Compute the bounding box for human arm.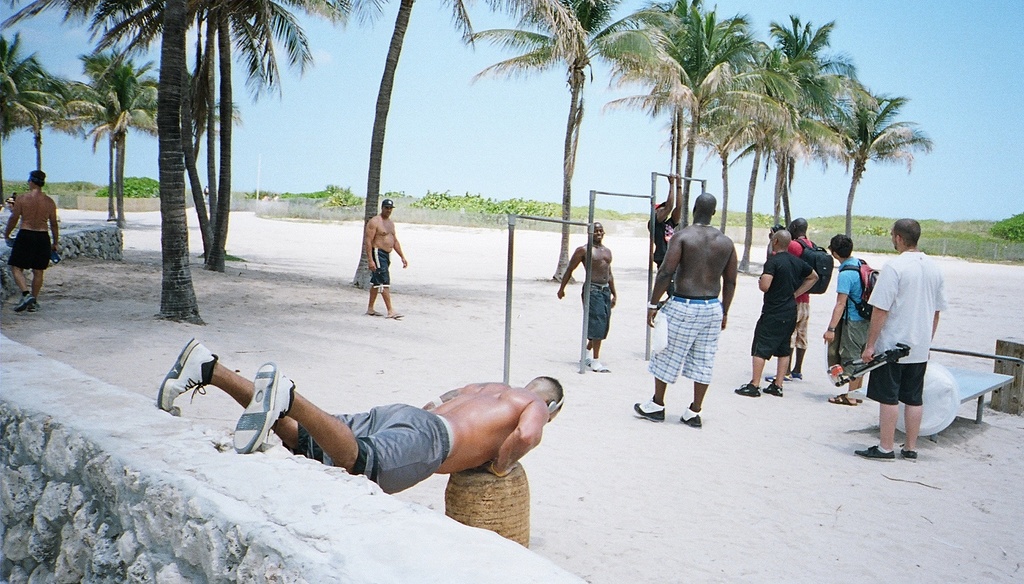
bbox=[607, 250, 621, 307].
